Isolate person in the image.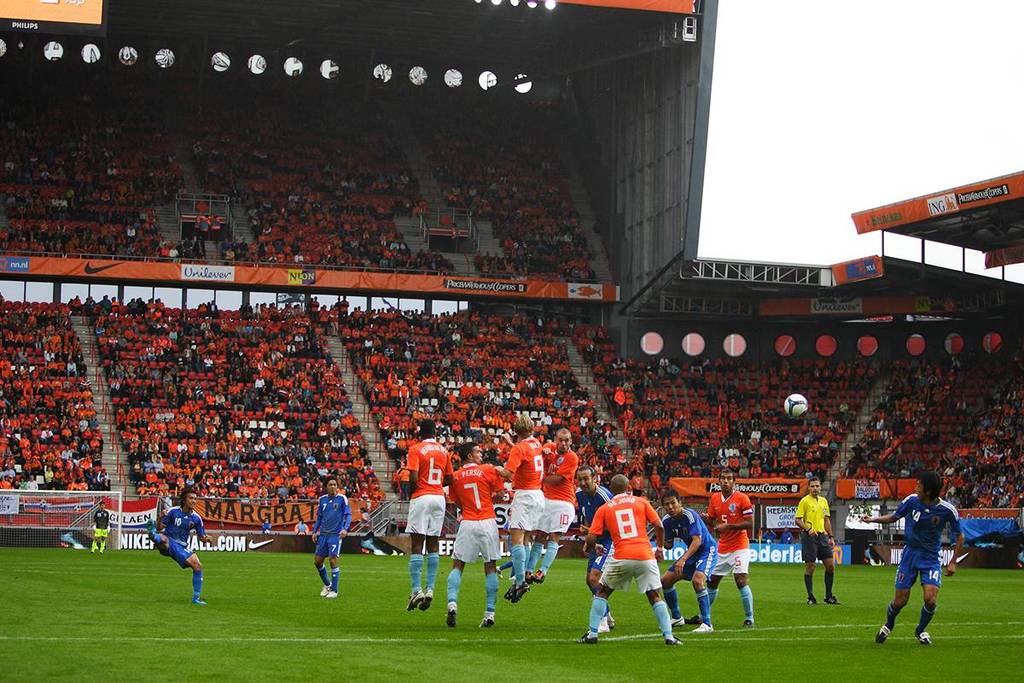
Isolated region: 644 429 661 441.
